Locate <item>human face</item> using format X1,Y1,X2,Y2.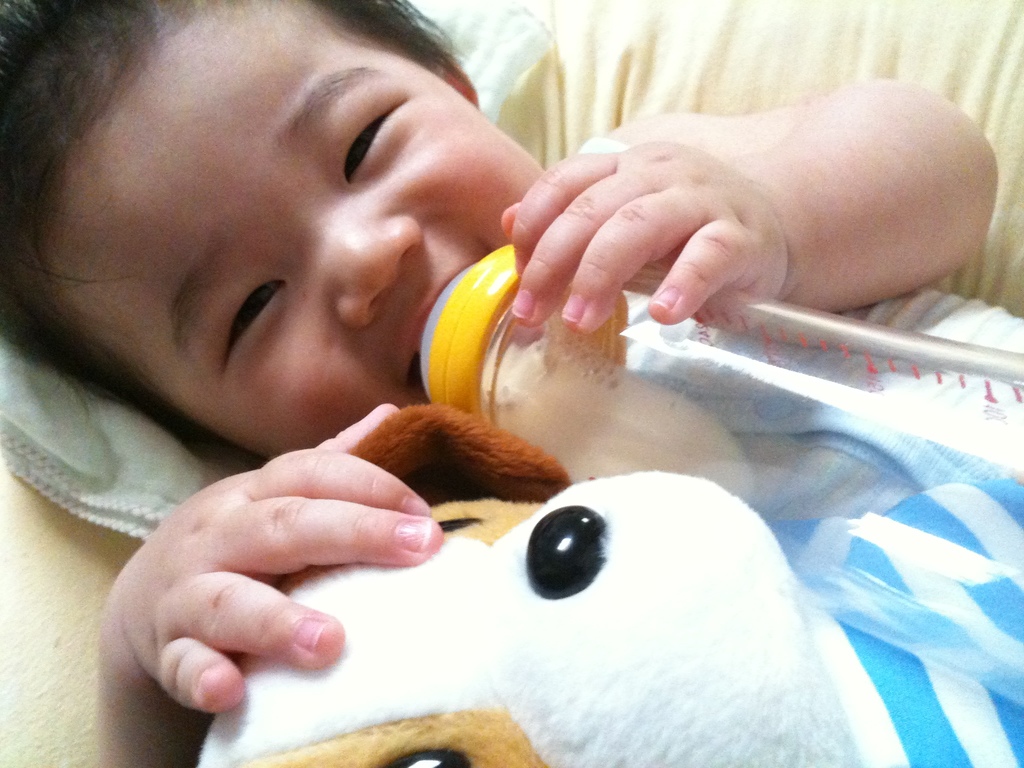
55,0,547,461.
